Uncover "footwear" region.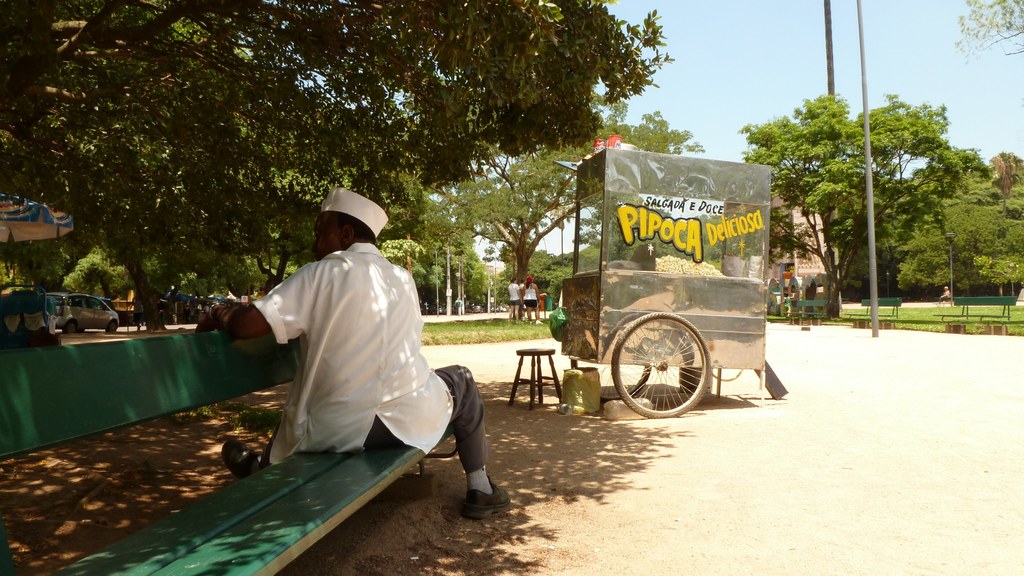
Uncovered: (x1=452, y1=451, x2=502, y2=518).
